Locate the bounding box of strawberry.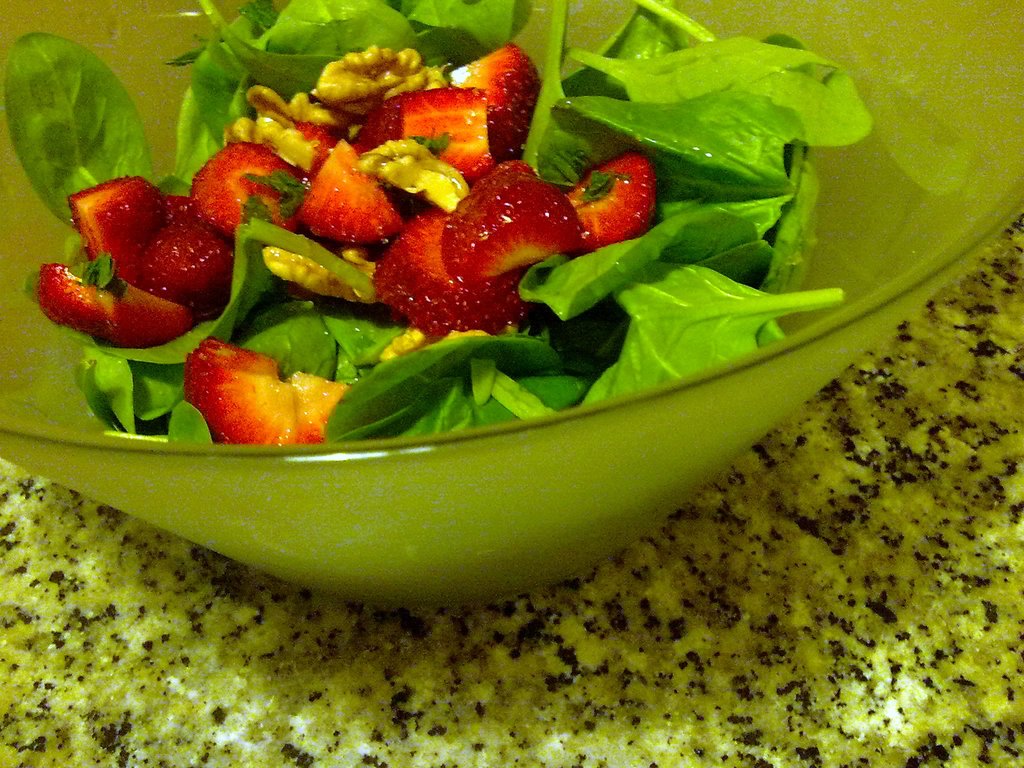
Bounding box: 163 191 193 232.
